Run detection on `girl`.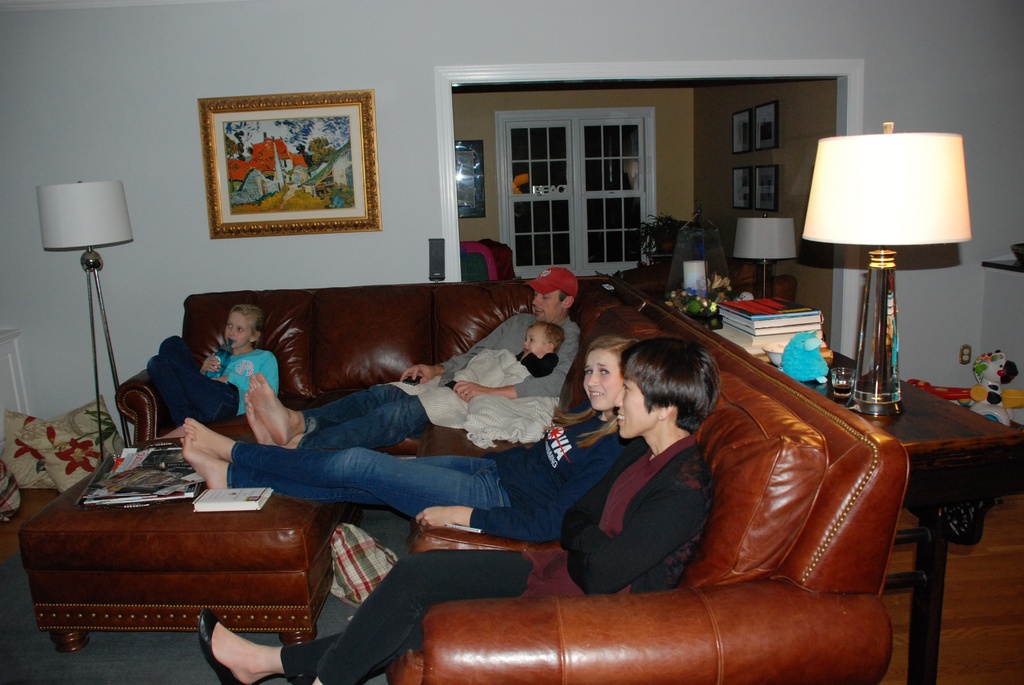
Result: x1=183, y1=331, x2=634, y2=544.
